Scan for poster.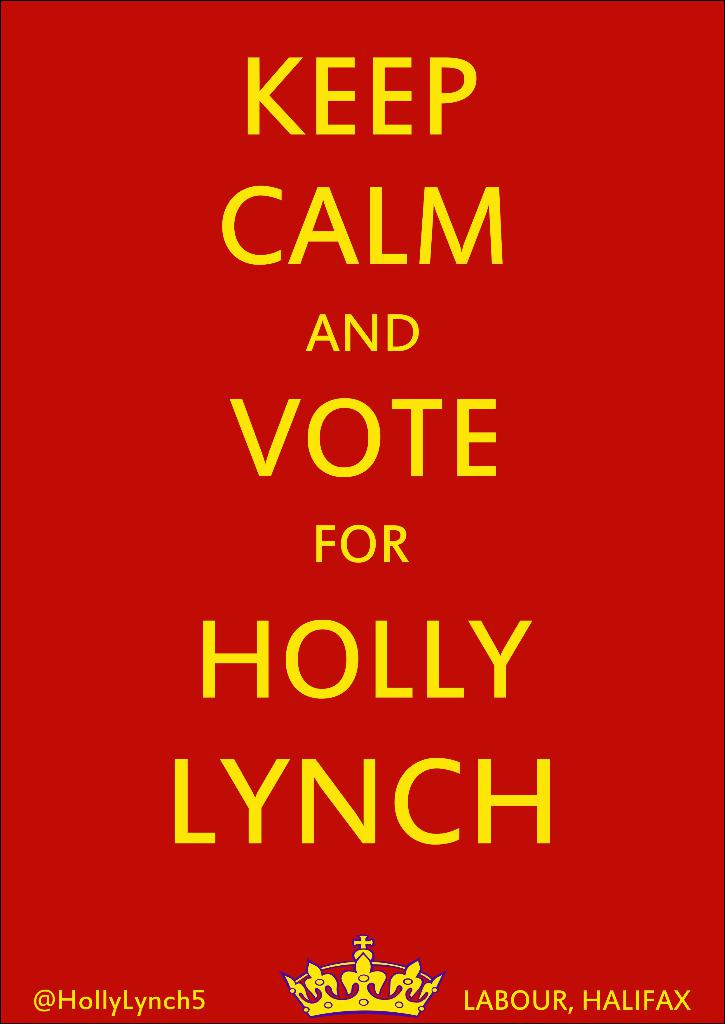
Scan result: (left=0, top=0, right=724, bottom=1023).
